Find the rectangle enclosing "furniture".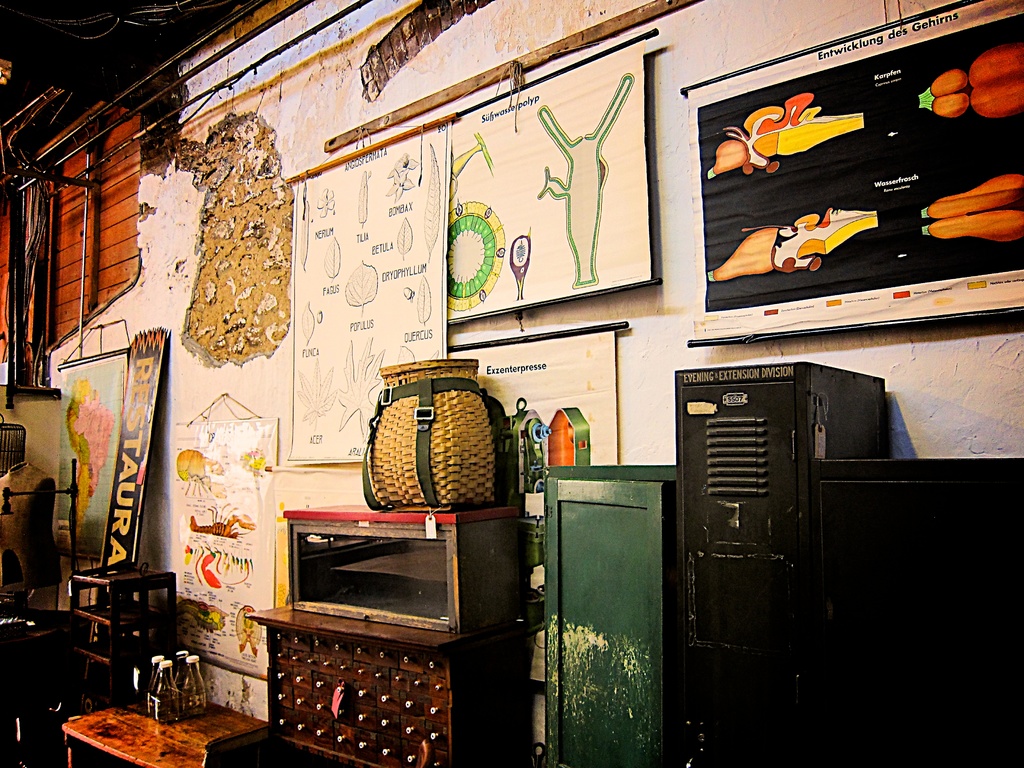
812:459:1023:767.
